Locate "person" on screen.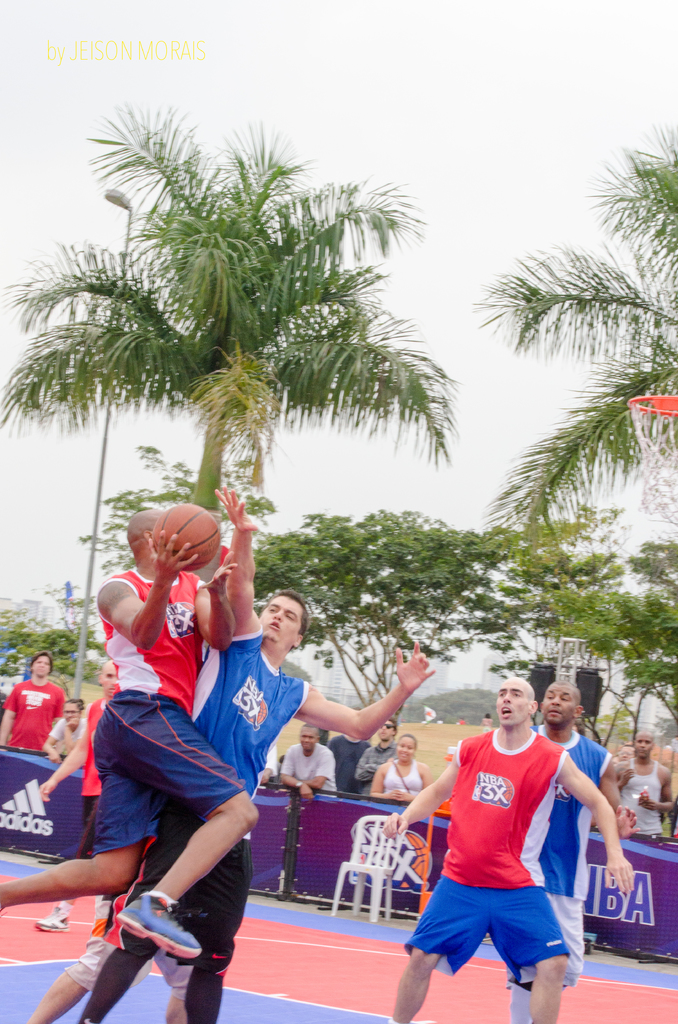
On screen at region(0, 511, 266, 957).
